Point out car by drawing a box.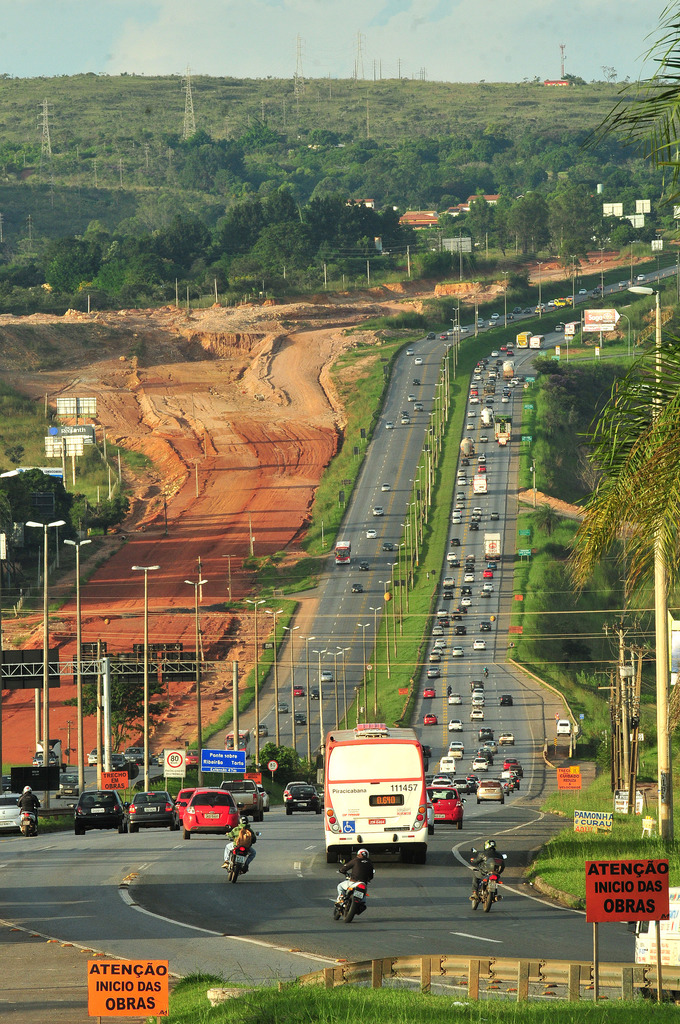
[left=618, top=280, right=627, bottom=285].
